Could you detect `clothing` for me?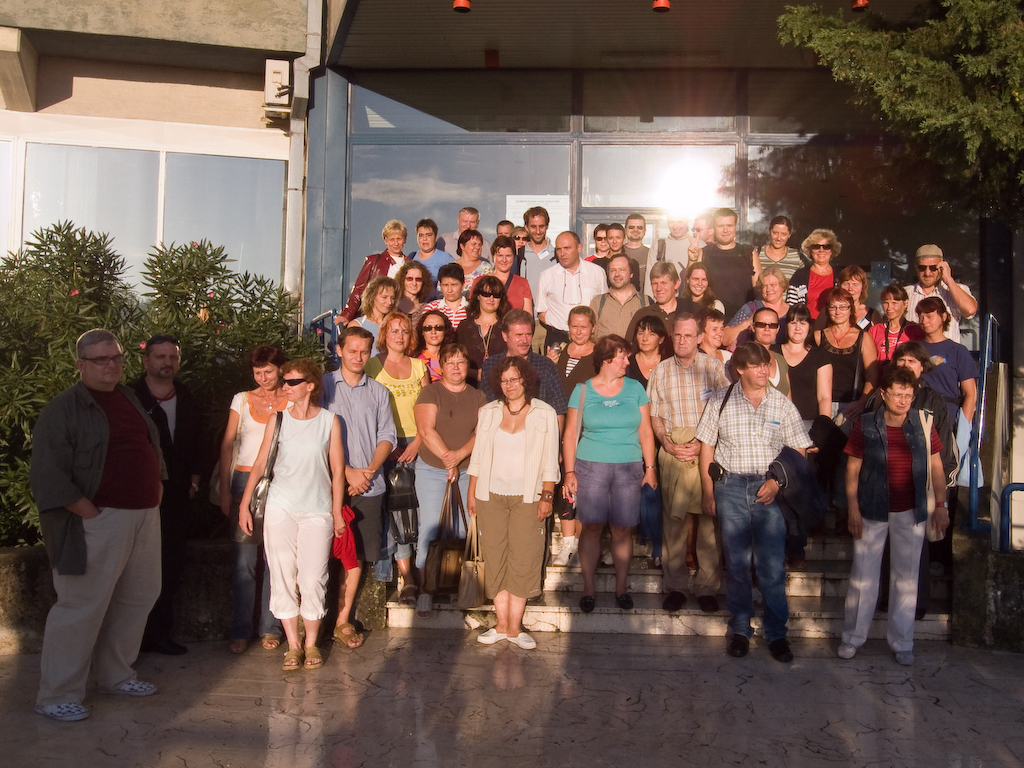
Detection result: x1=767 y1=338 x2=830 y2=424.
